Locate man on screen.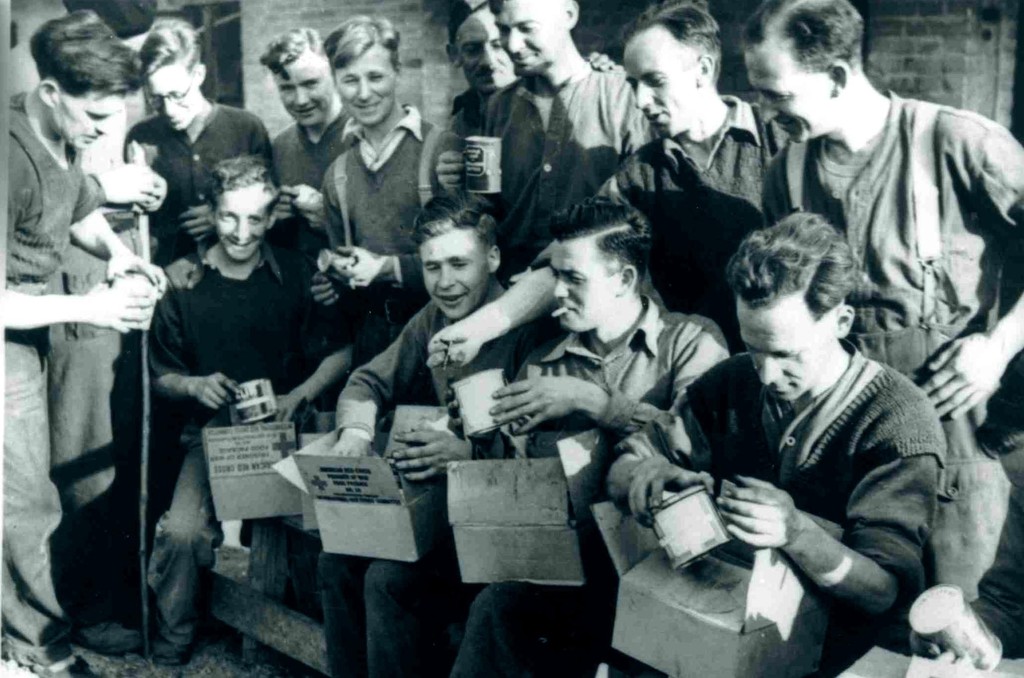
On screen at region(621, 205, 951, 643).
